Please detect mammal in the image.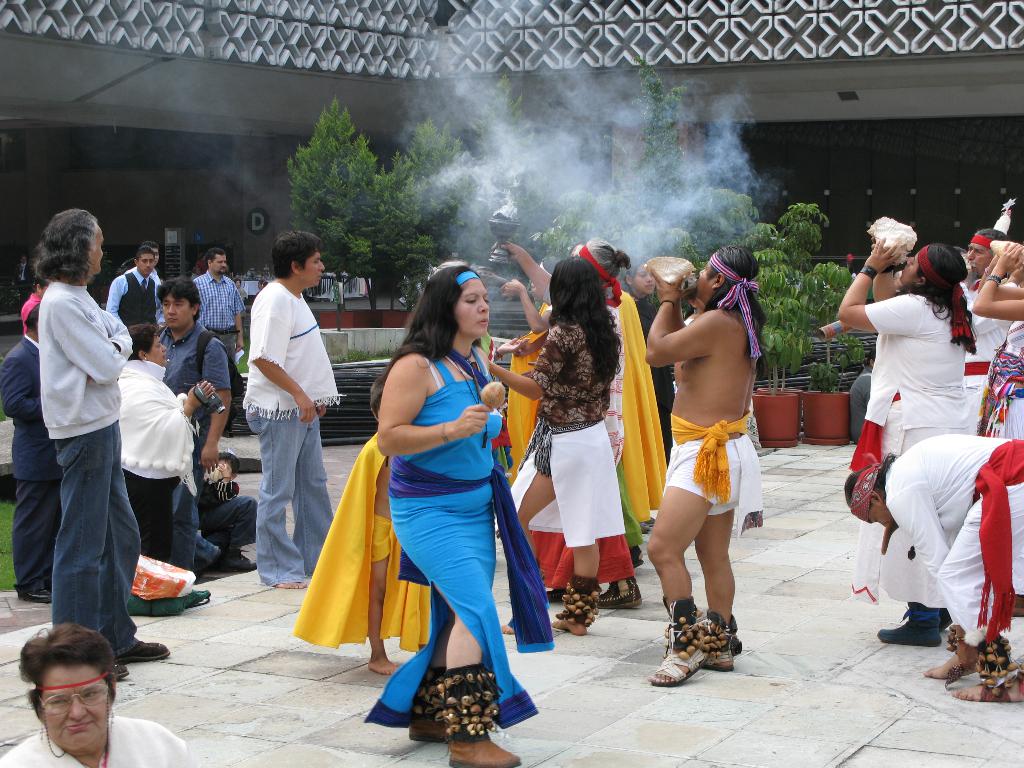
bbox=[970, 241, 1023, 442].
